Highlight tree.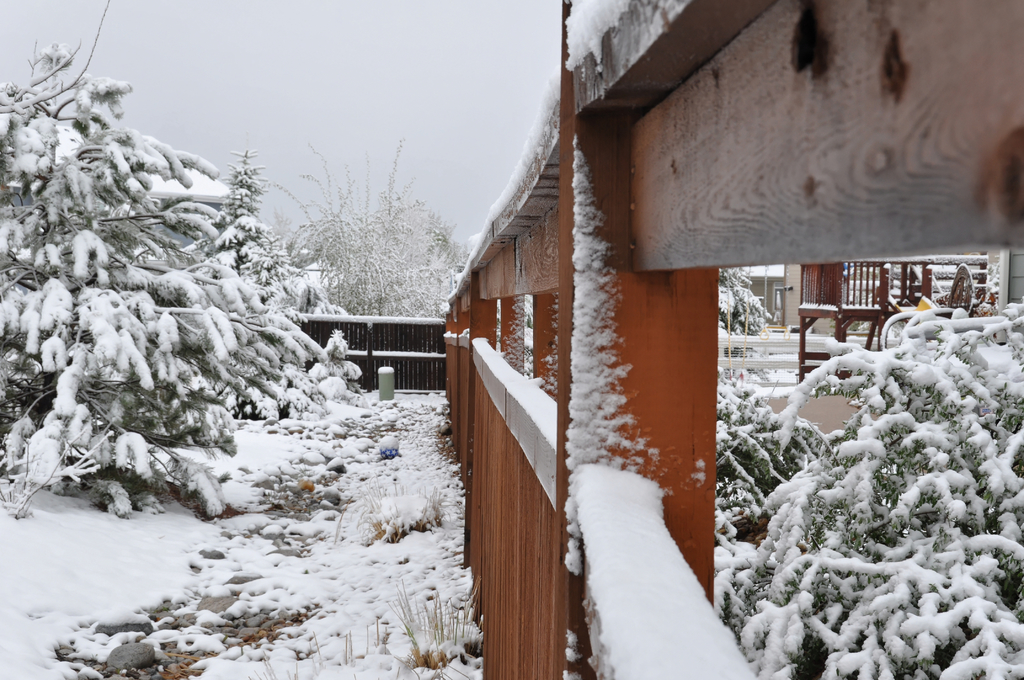
Highlighted region: x1=717, y1=263, x2=775, y2=338.
